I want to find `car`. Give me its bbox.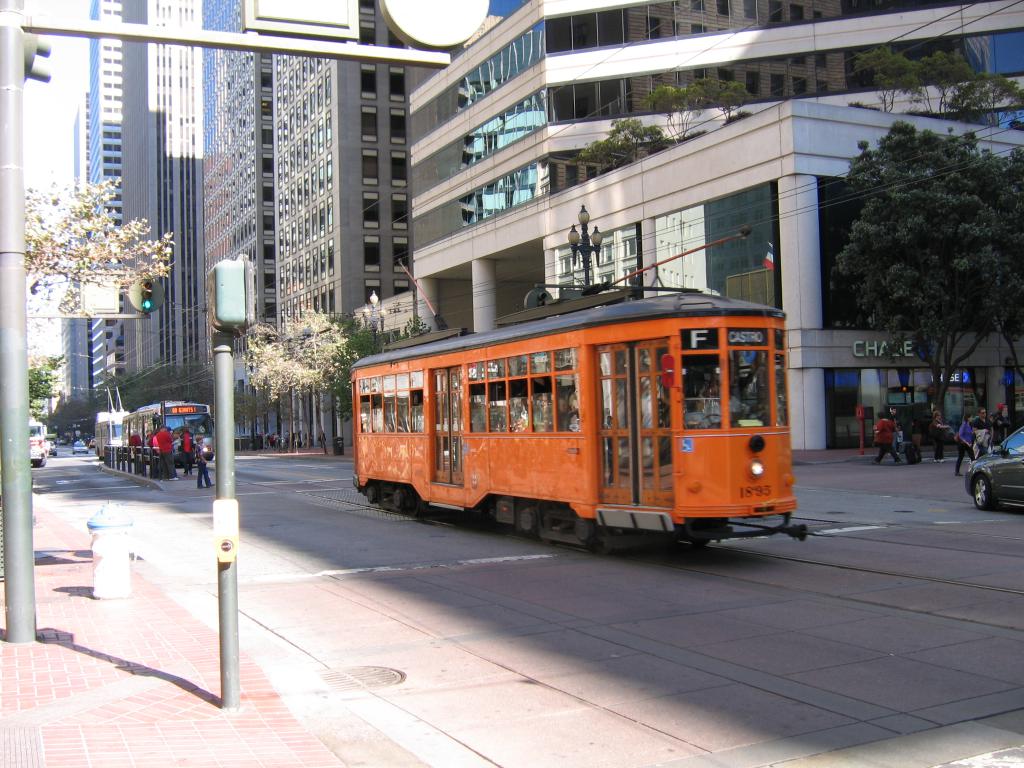
x1=52 y1=442 x2=58 y2=457.
